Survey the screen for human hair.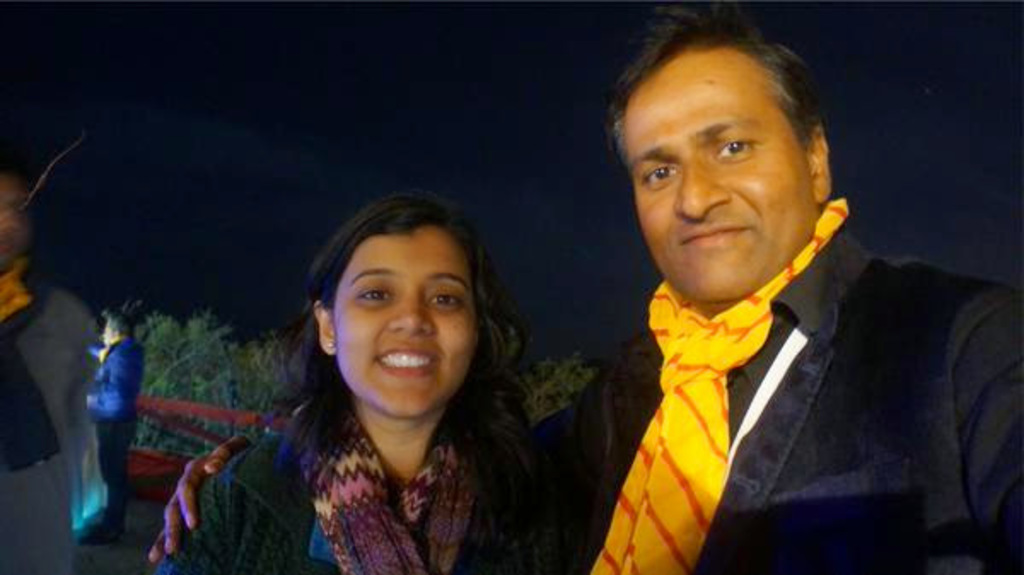
Survey found: 602/0/840/183.
